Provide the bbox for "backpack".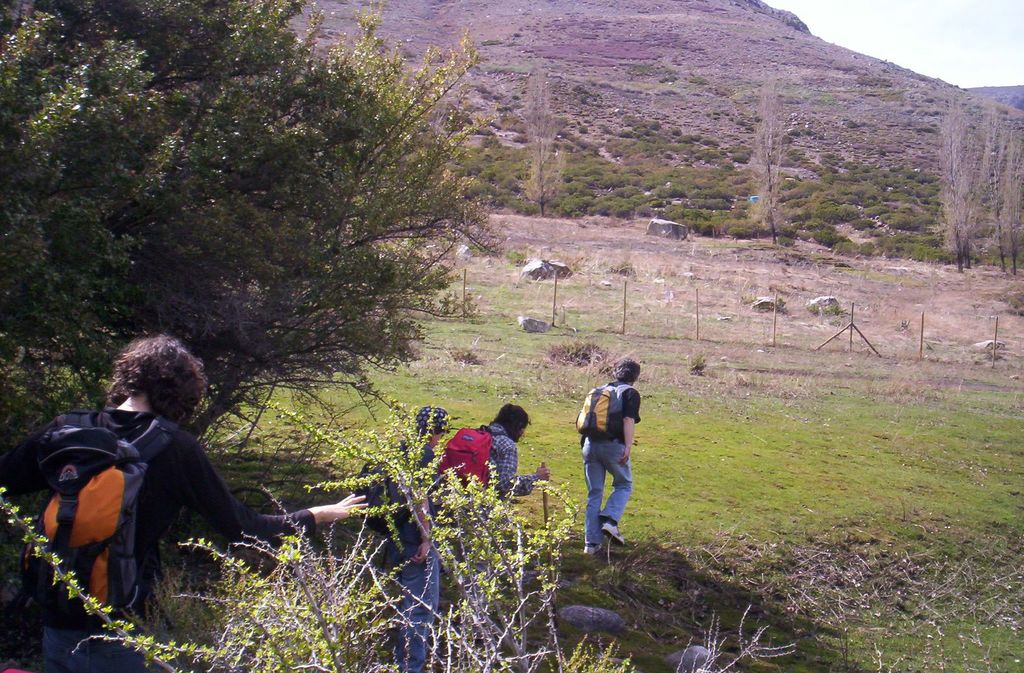
left=8, top=412, right=173, bottom=641.
